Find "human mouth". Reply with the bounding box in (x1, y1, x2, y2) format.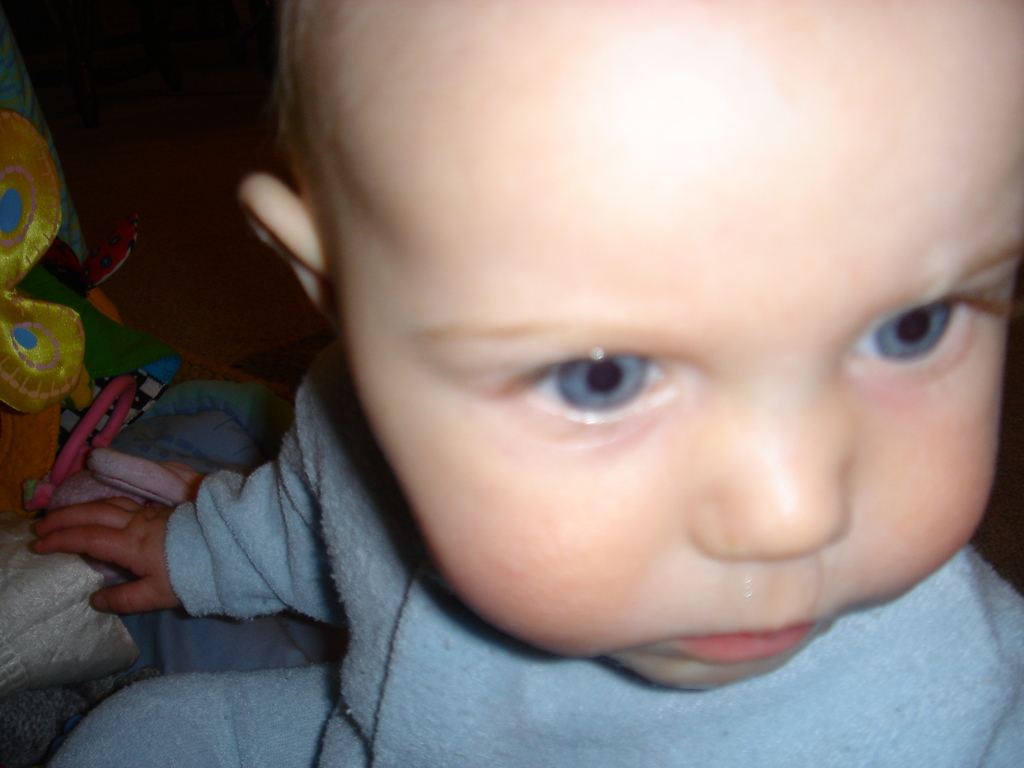
(673, 623, 815, 662).
